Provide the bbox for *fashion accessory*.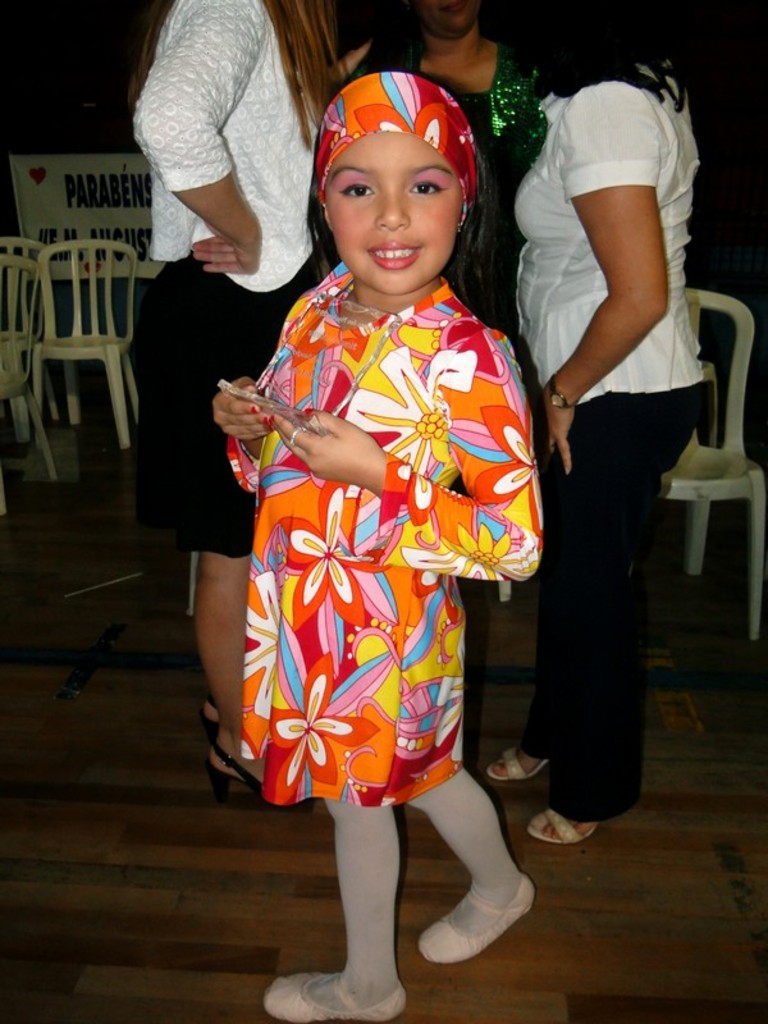
x1=307, y1=799, x2=403, y2=1012.
